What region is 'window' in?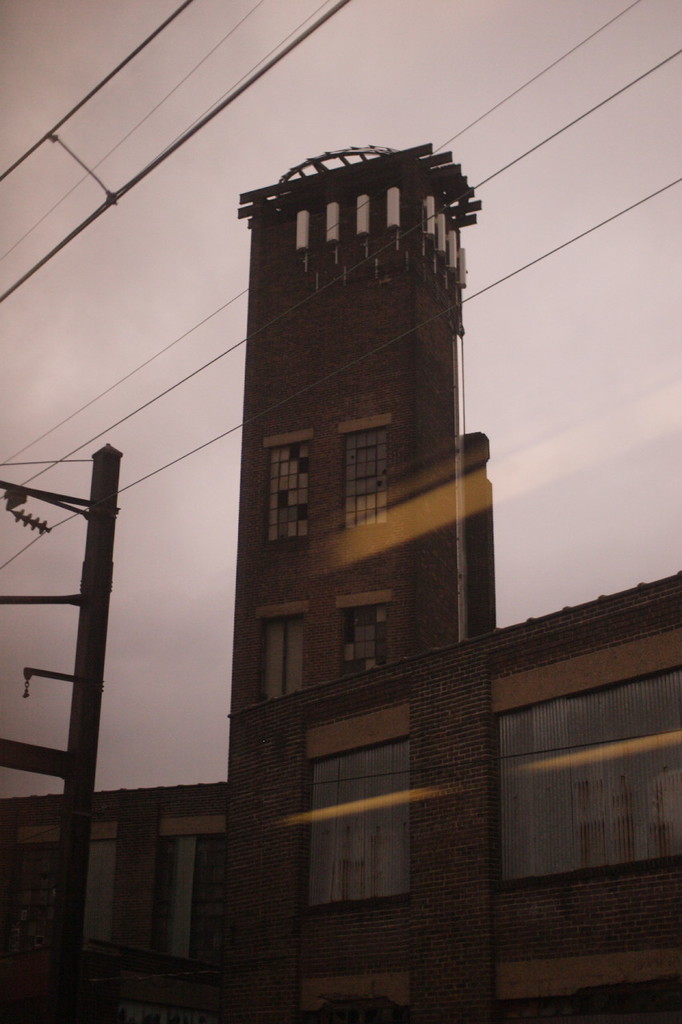
(left=6, top=843, right=68, bottom=961).
